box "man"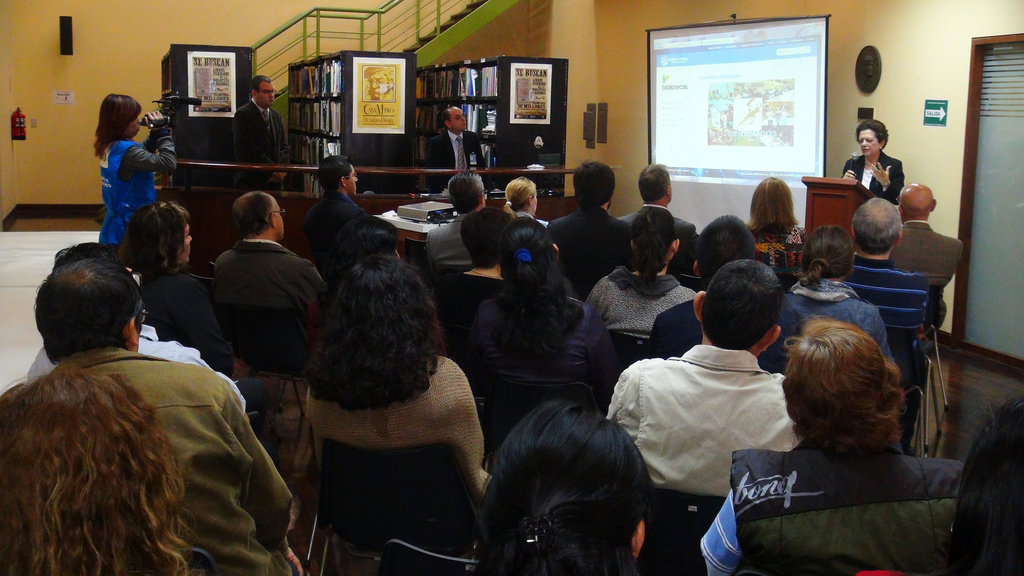
x1=0, y1=256, x2=276, y2=561
